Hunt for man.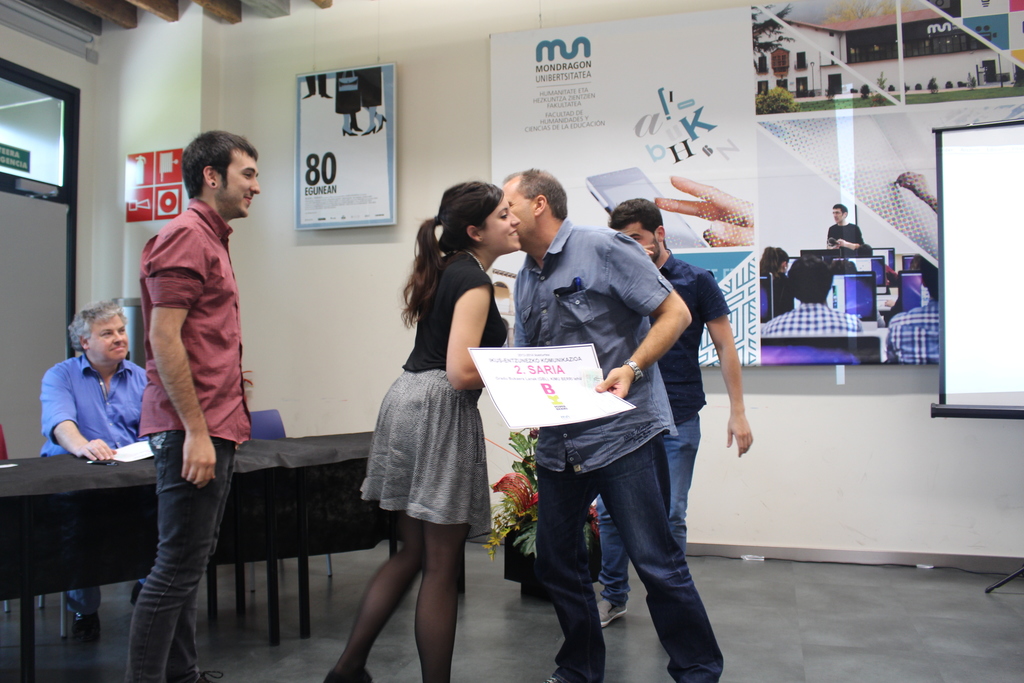
Hunted down at region(47, 296, 172, 636).
